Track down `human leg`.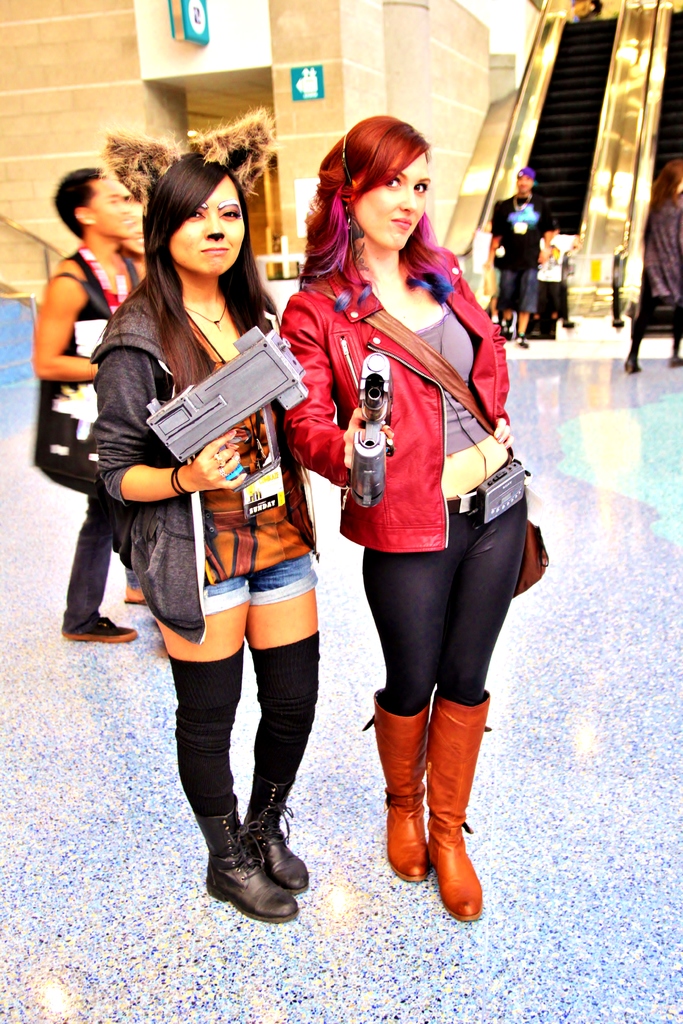
Tracked to {"x1": 357, "y1": 487, "x2": 448, "y2": 881}.
